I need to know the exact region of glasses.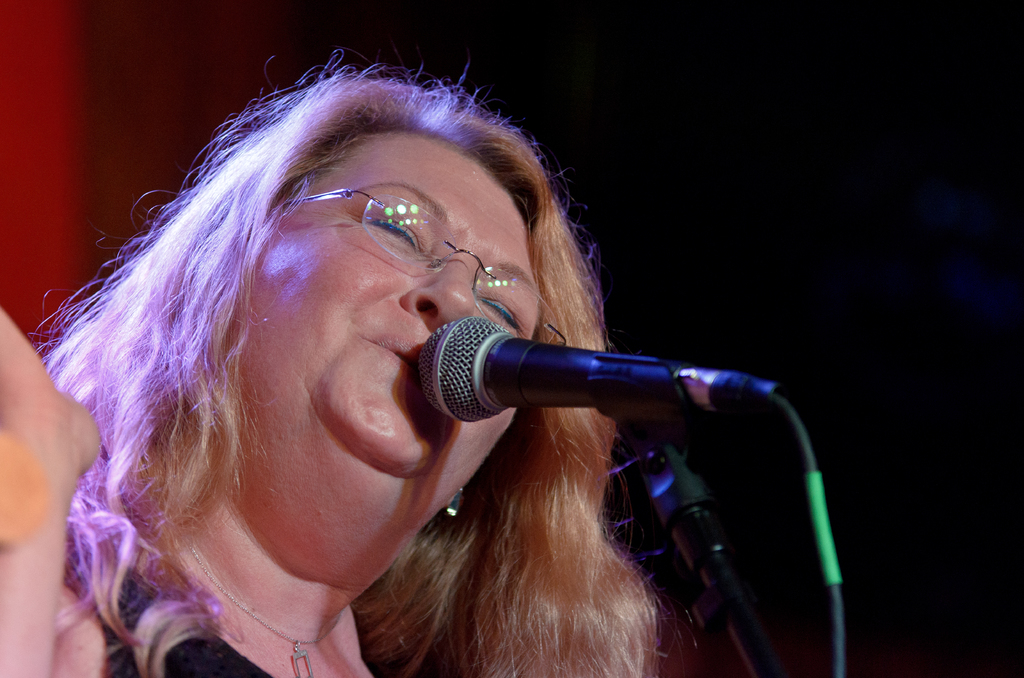
Region: detection(275, 189, 566, 345).
